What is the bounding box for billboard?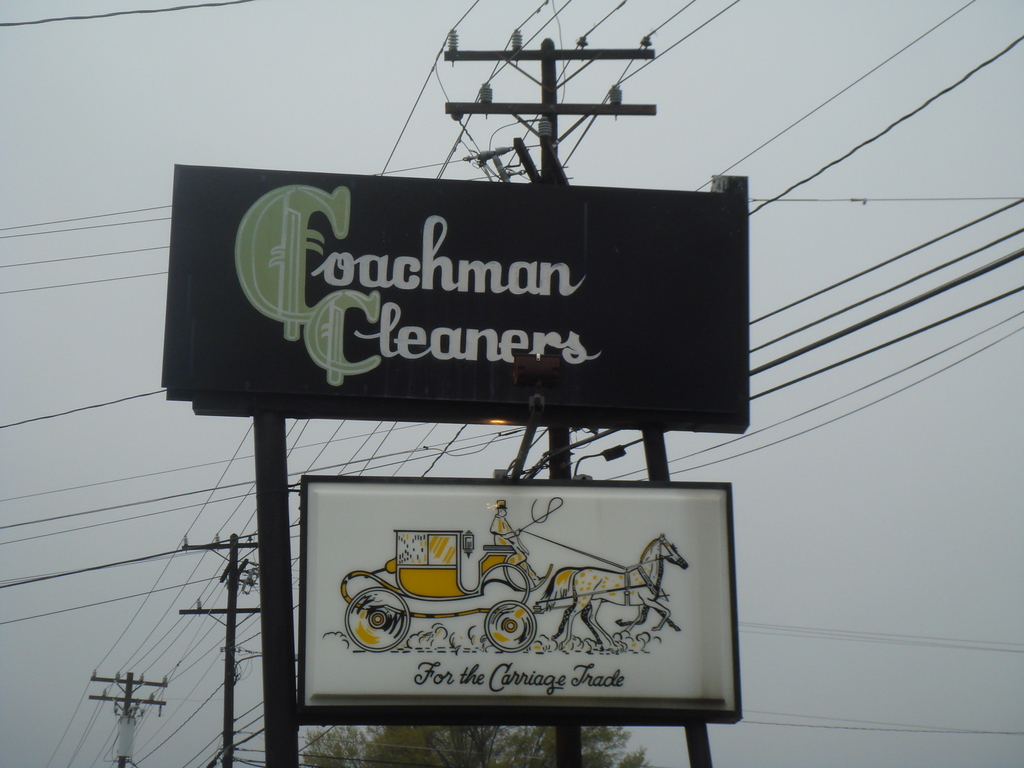
Rect(162, 147, 765, 455).
